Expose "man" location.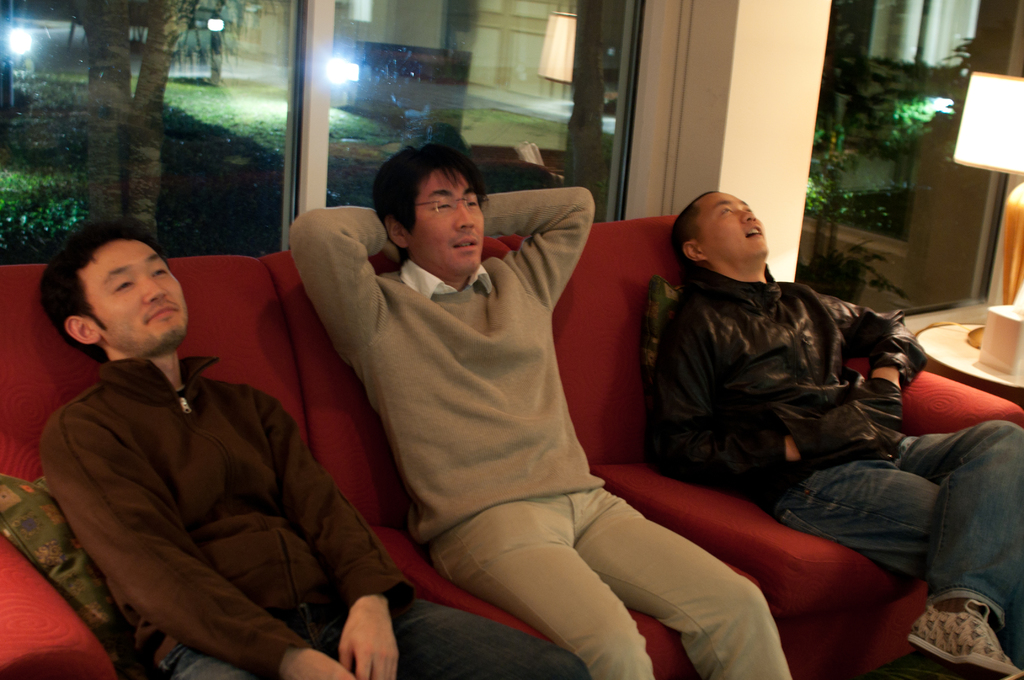
Exposed at box(640, 190, 1023, 679).
